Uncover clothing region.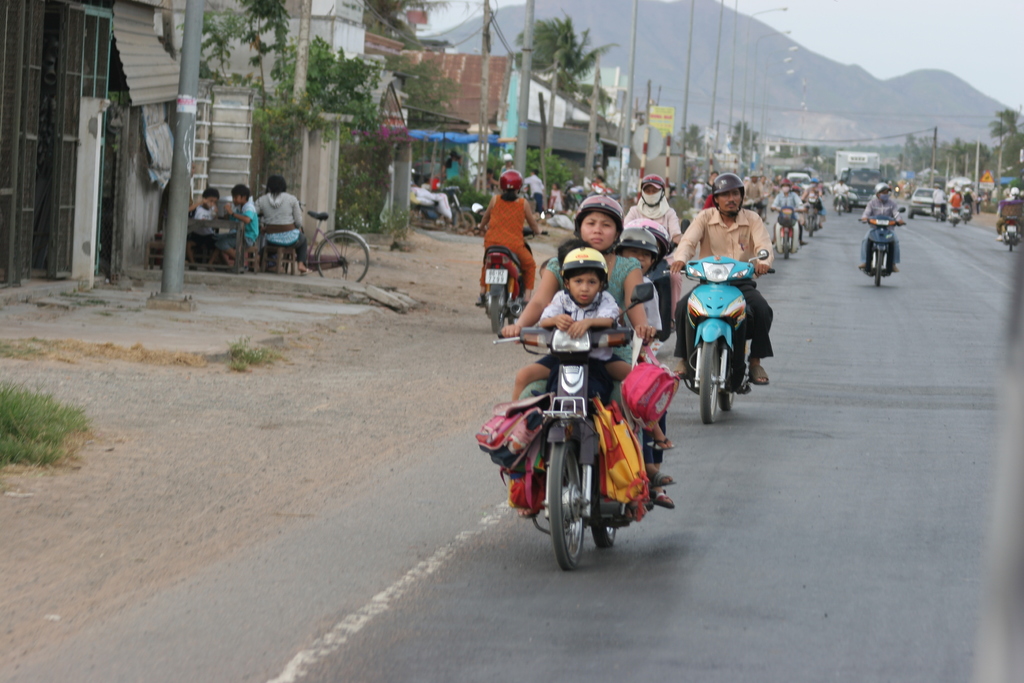
Uncovered: bbox(447, 158, 465, 184).
